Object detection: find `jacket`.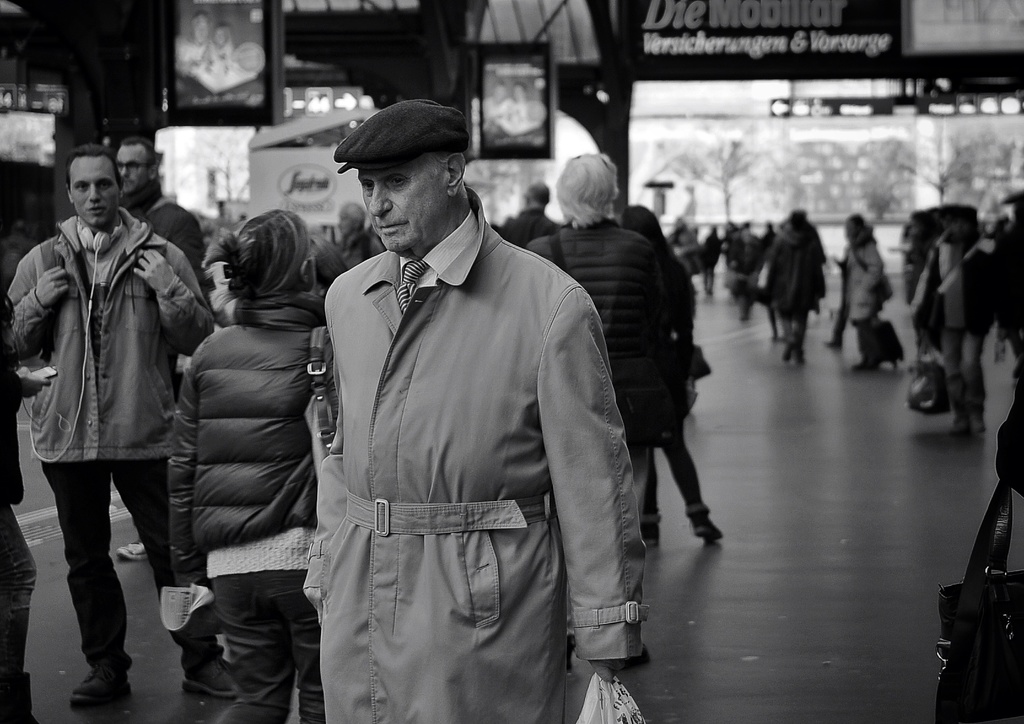
13 161 191 467.
